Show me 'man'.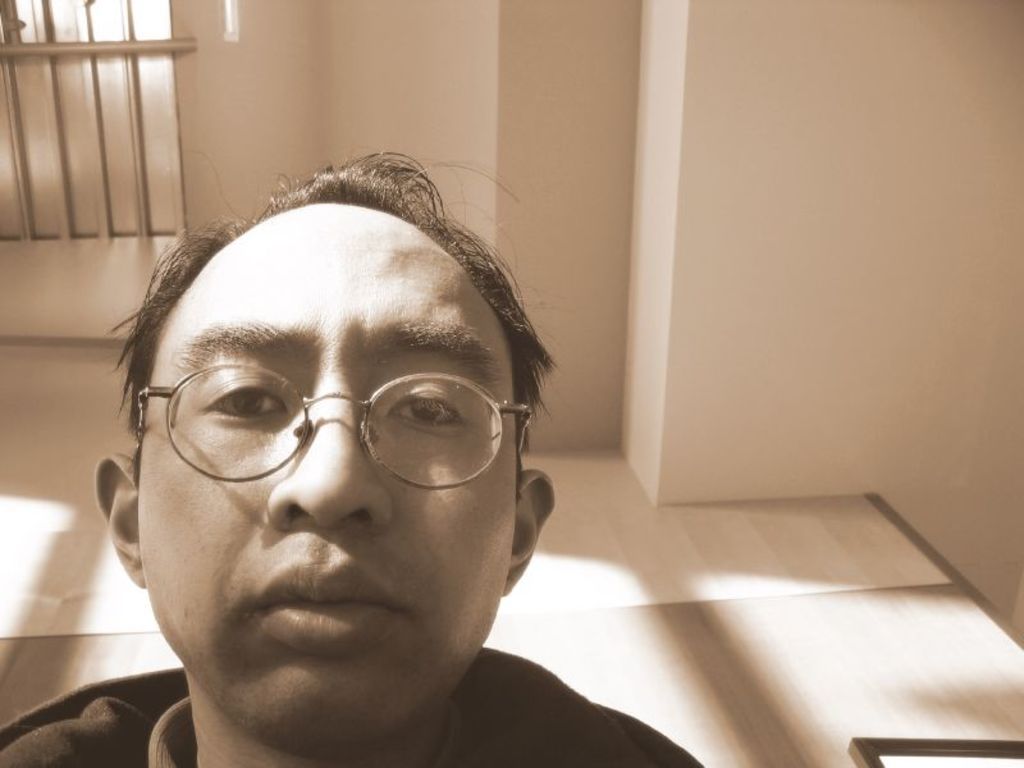
'man' is here: select_region(5, 138, 772, 767).
